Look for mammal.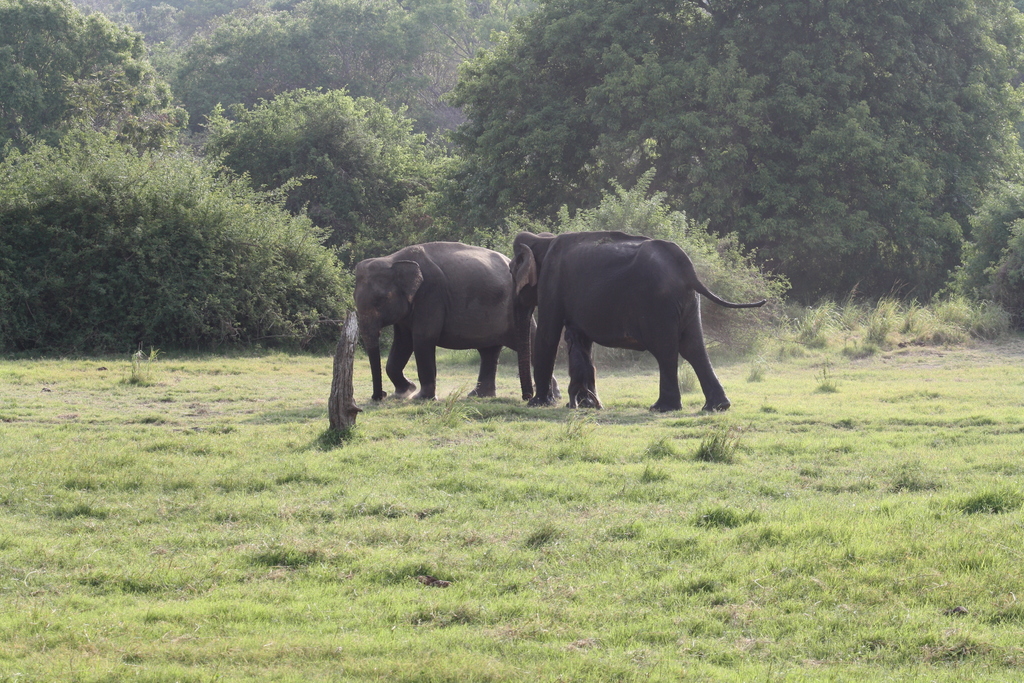
Found: [514,219,737,416].
